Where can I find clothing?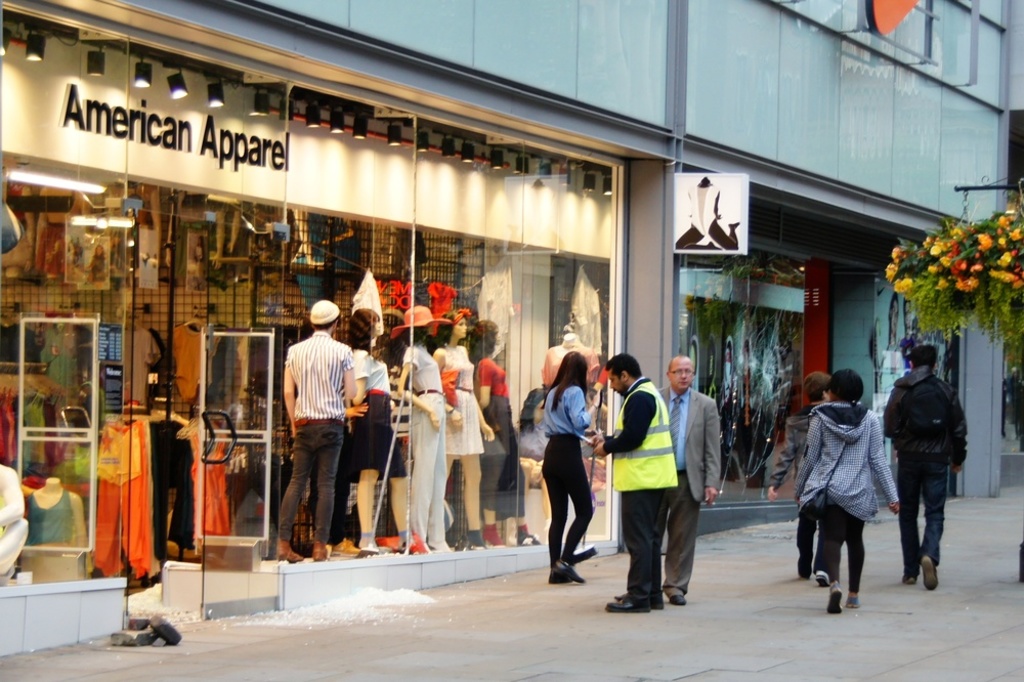
You can find it at BBox(195, 331, 245, 416).
